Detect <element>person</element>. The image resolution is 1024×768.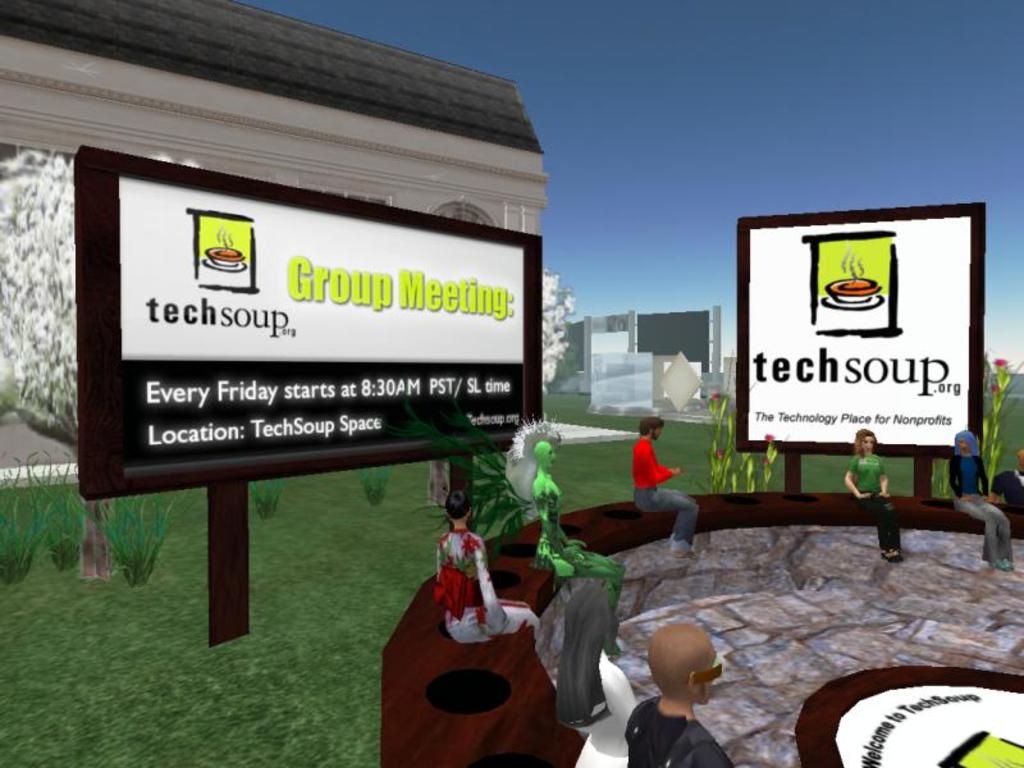
[left=535, top=434, right=623, bottom=609].
